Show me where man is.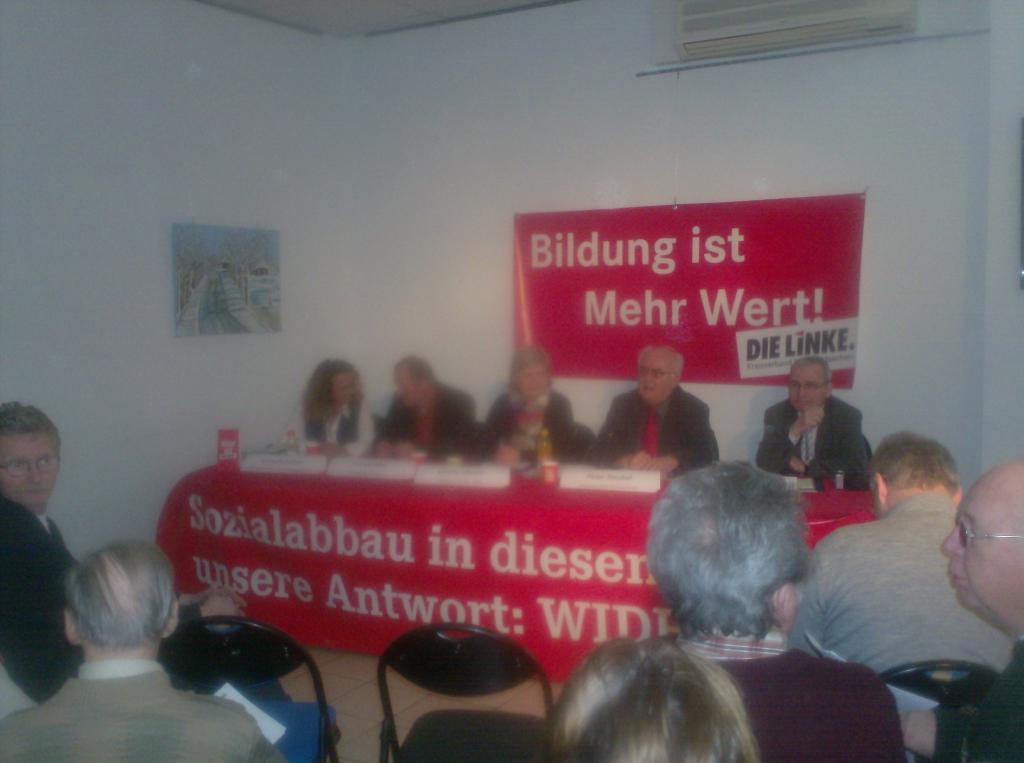
man is at x1=758, y1=357, x2=872, y2=486.
